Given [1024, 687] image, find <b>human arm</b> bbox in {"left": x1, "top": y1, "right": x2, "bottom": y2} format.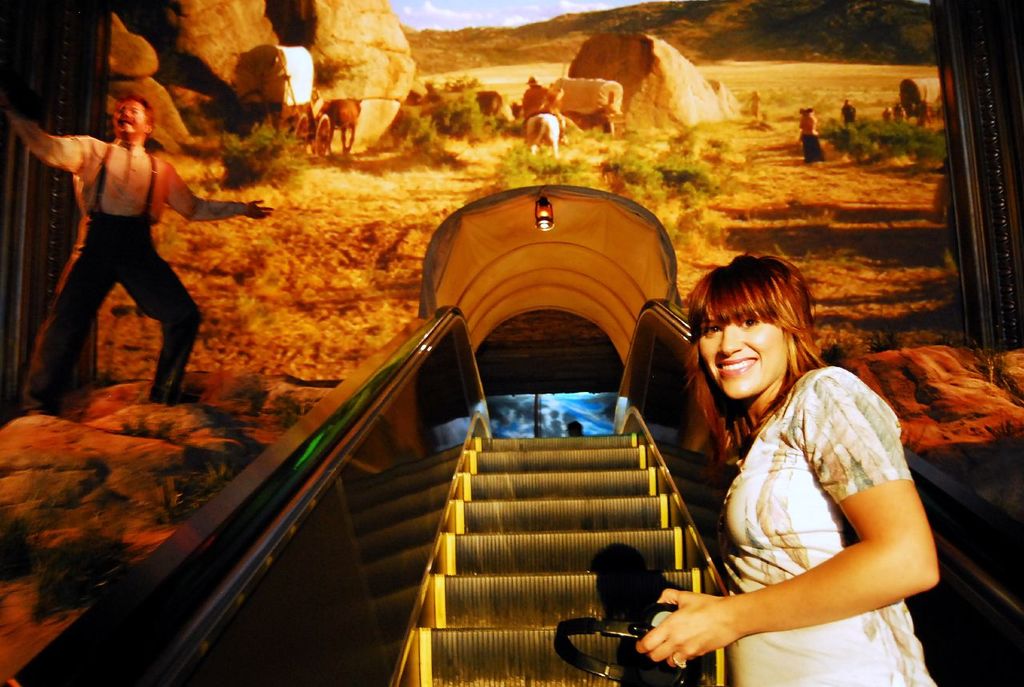
{"left": 764, "top": 423, "right": 929, "bottom": 653}.
